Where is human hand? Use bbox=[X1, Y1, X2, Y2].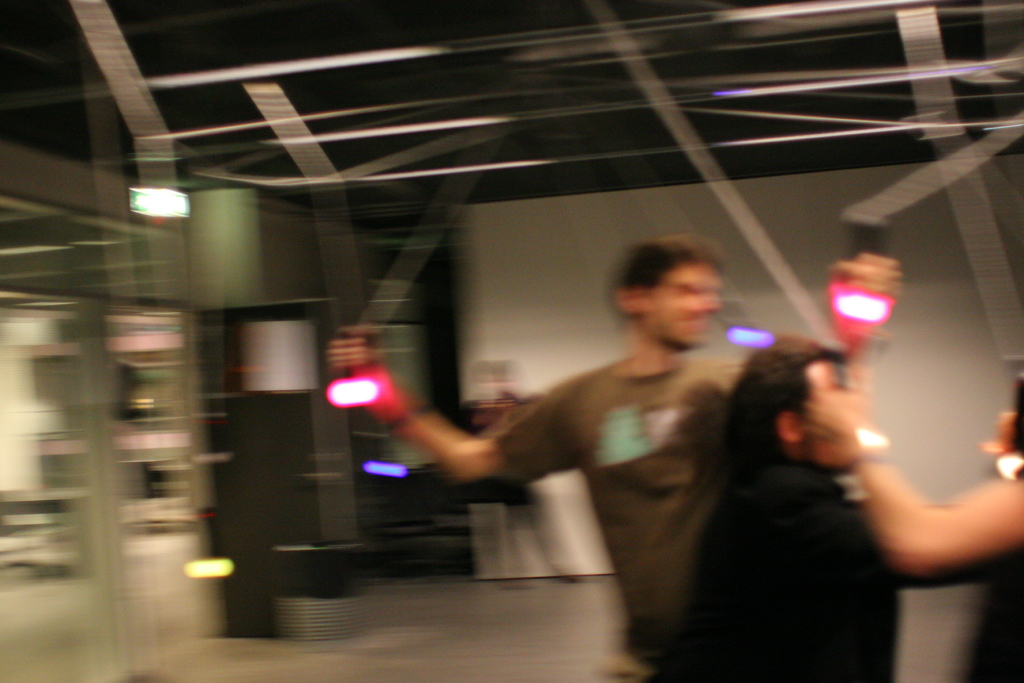
bbox=[833, 248, 904, 315].
